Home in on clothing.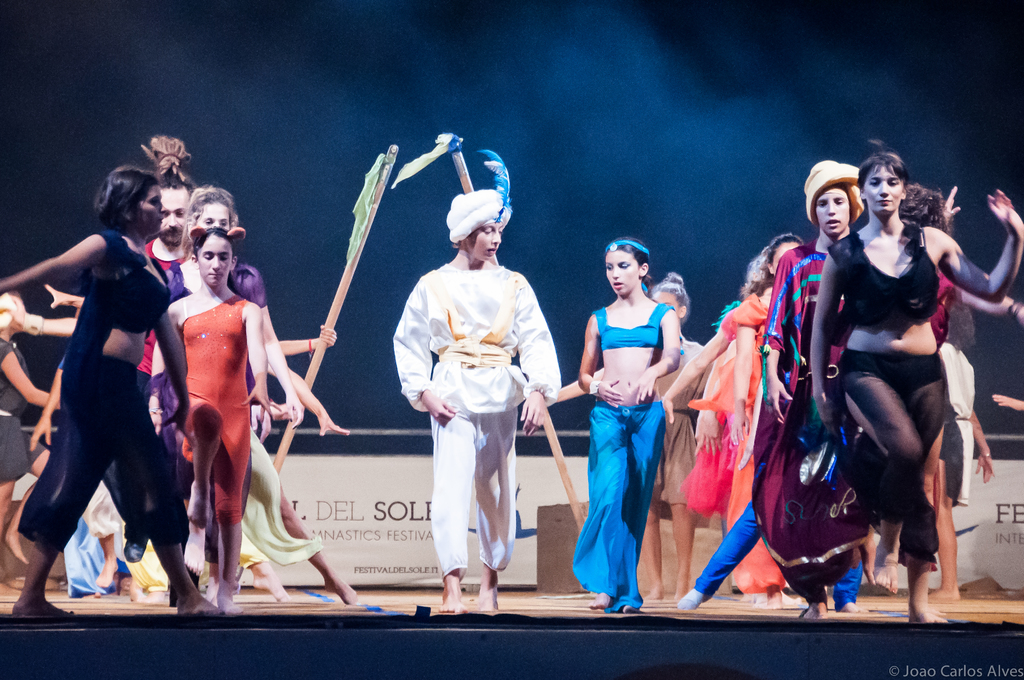
Homed in at Rect(710, 284, 787, 594).
